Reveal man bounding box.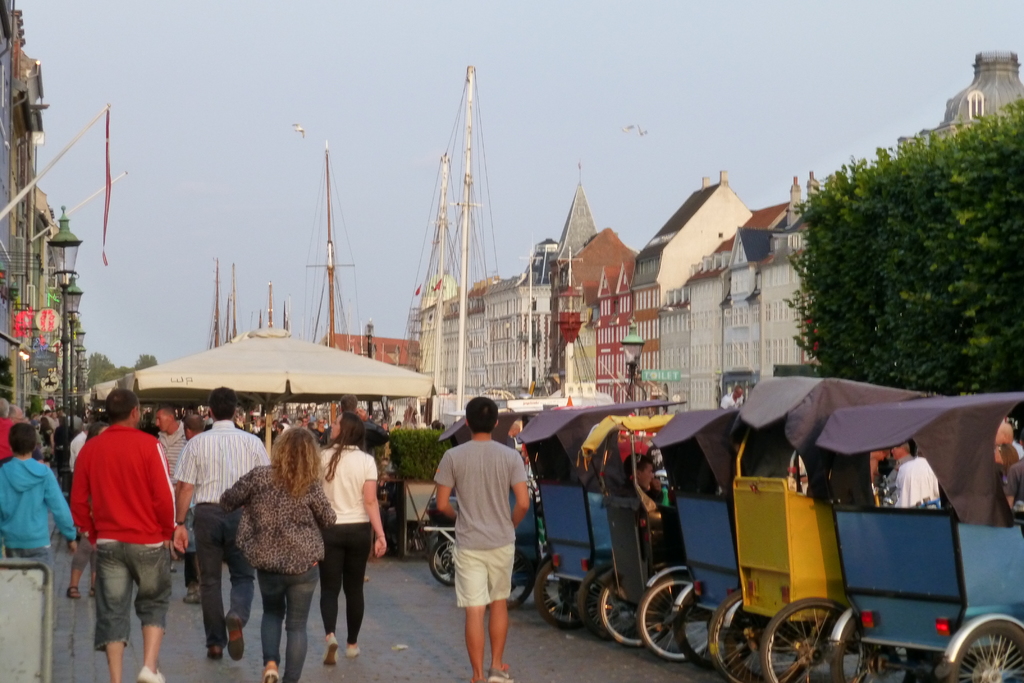
Revealed: 435,396,532,682.
